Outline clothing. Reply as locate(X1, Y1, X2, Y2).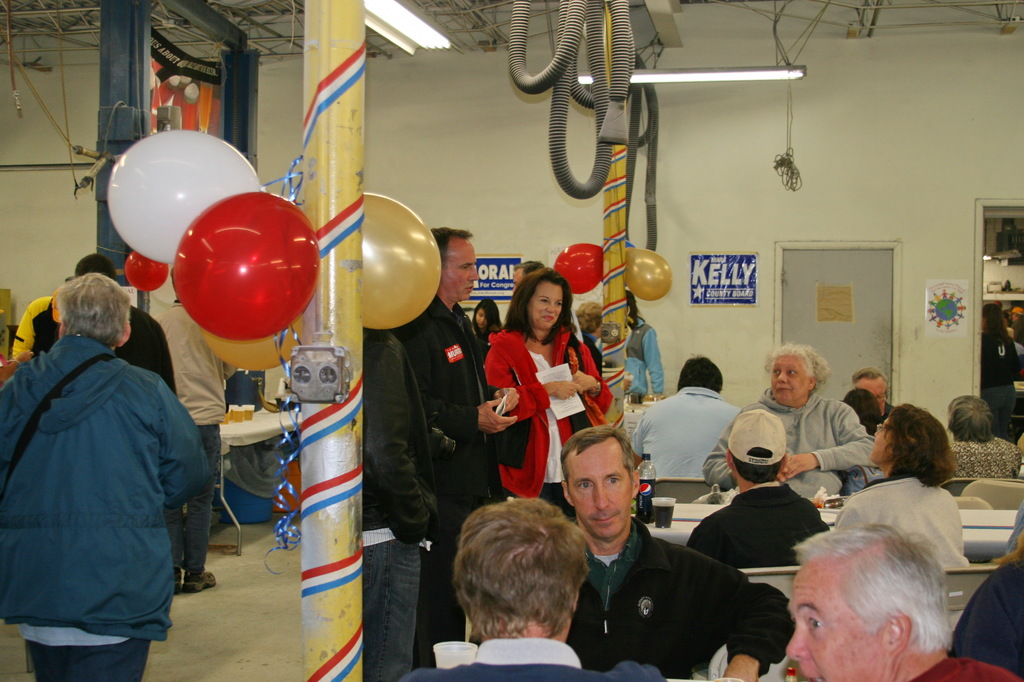
locate(628, 386, 742, 479).
